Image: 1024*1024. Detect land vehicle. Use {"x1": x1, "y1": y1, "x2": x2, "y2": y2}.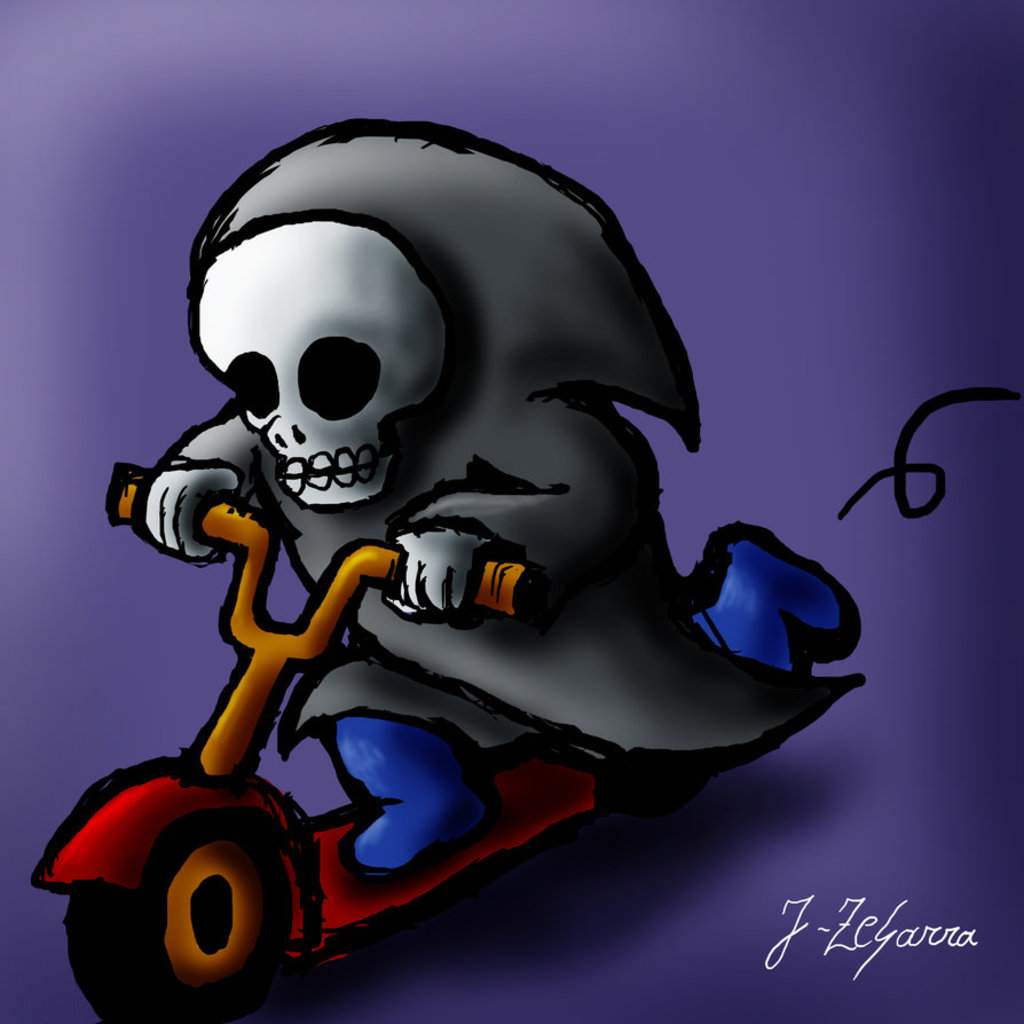
{"x1": 0, "y1": 466, "x2": 862, "y2": 1023}.
